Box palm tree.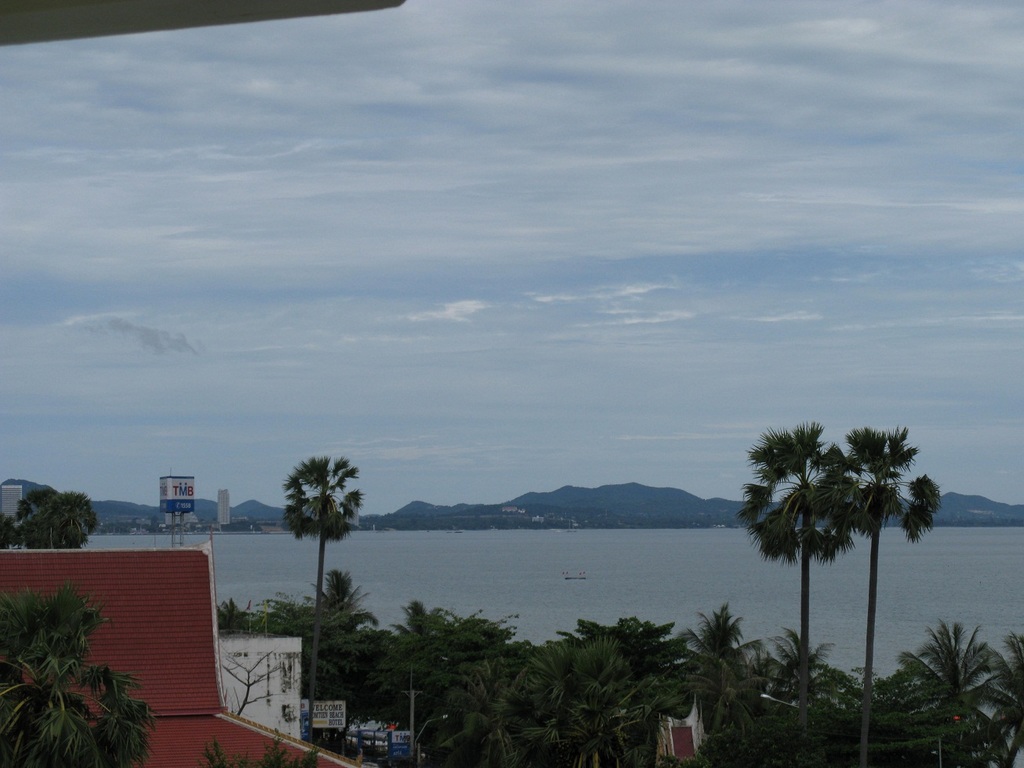
{"left": 989, "top": 632, "right": 1023, "bottom": 767}.
